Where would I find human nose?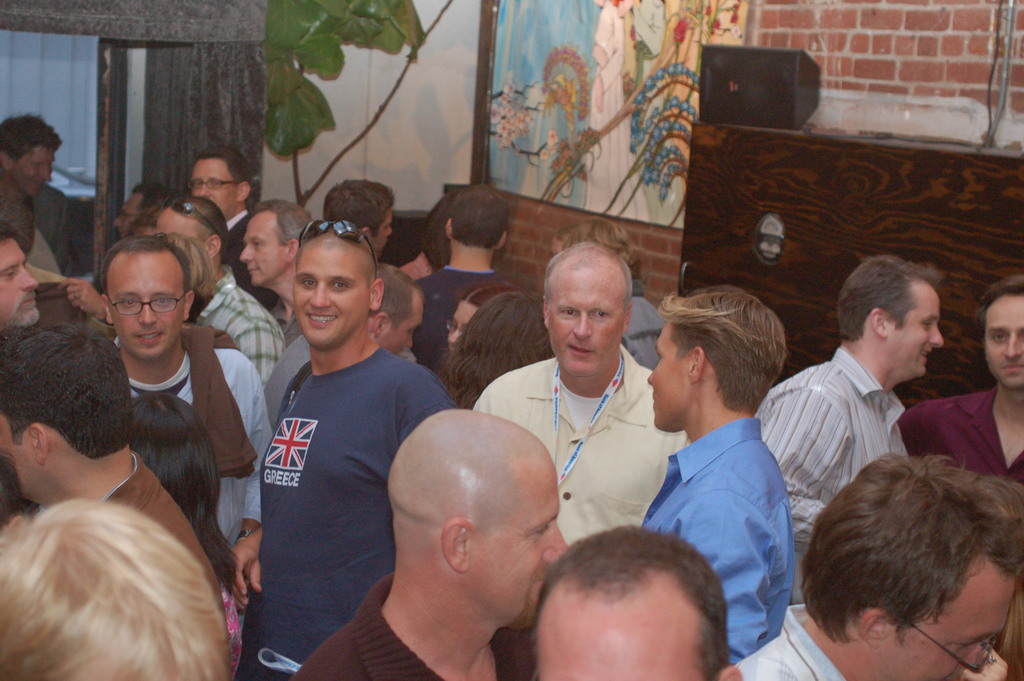
At 961/649/991/677.
